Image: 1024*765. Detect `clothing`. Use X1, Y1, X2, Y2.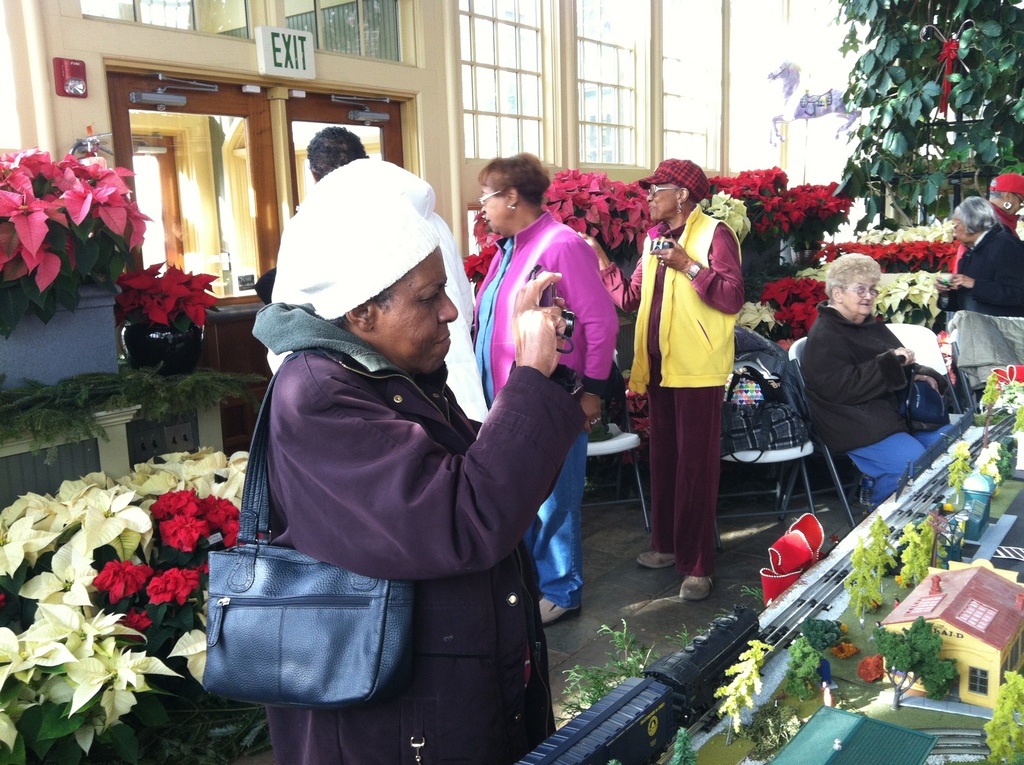
954, 218, 1023, 318.
